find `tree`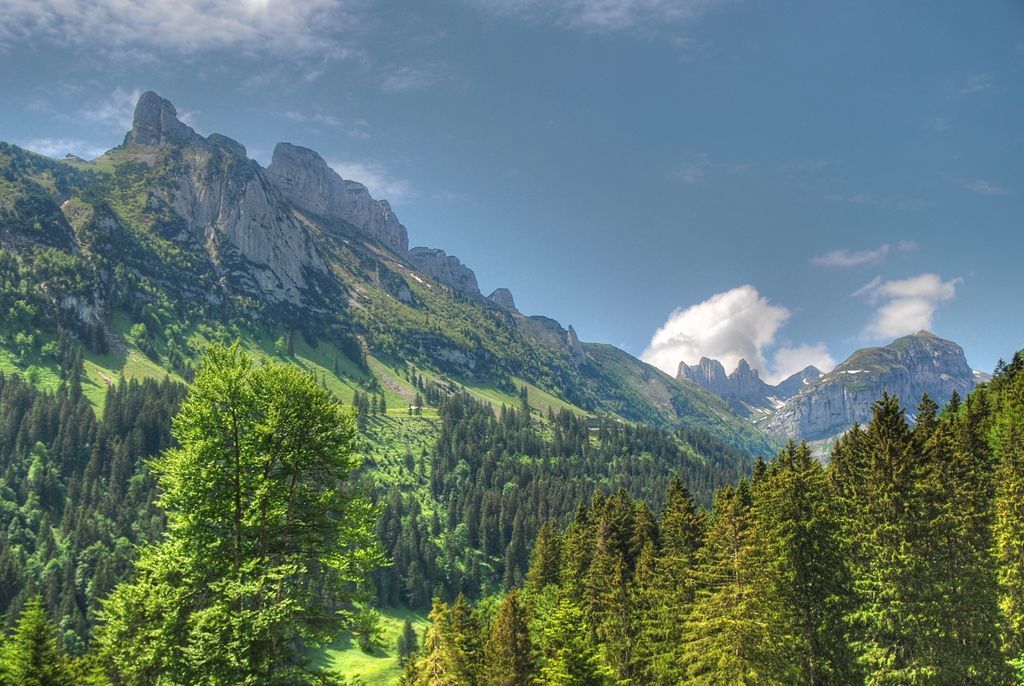
[x1=0, y1=592, x2=74, y2=685]
